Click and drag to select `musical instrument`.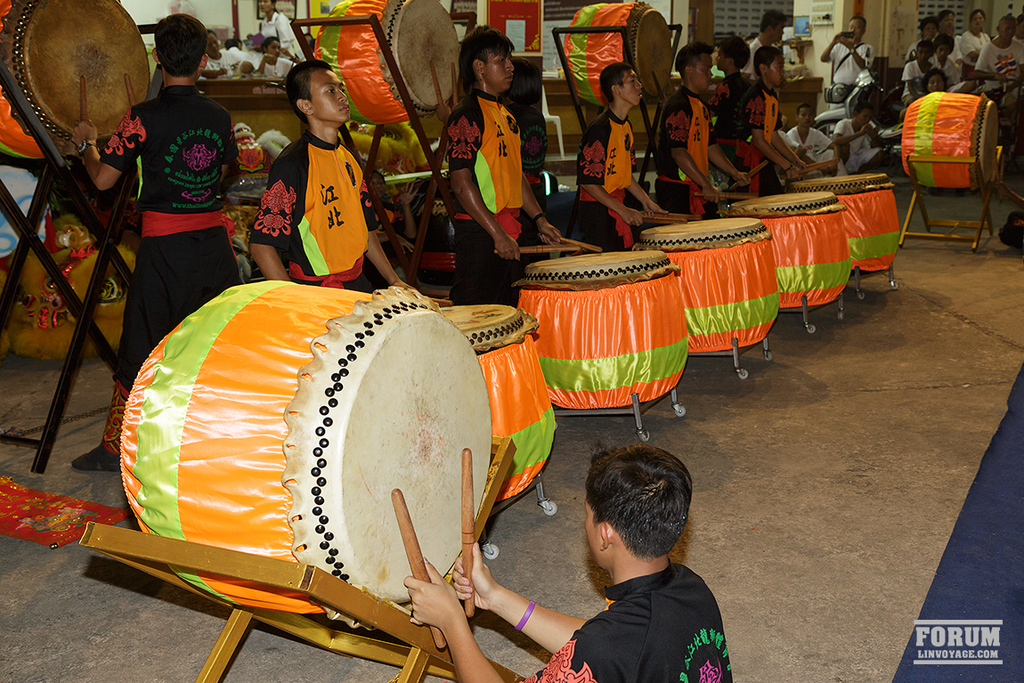
Selection: (695,167,850,312).
